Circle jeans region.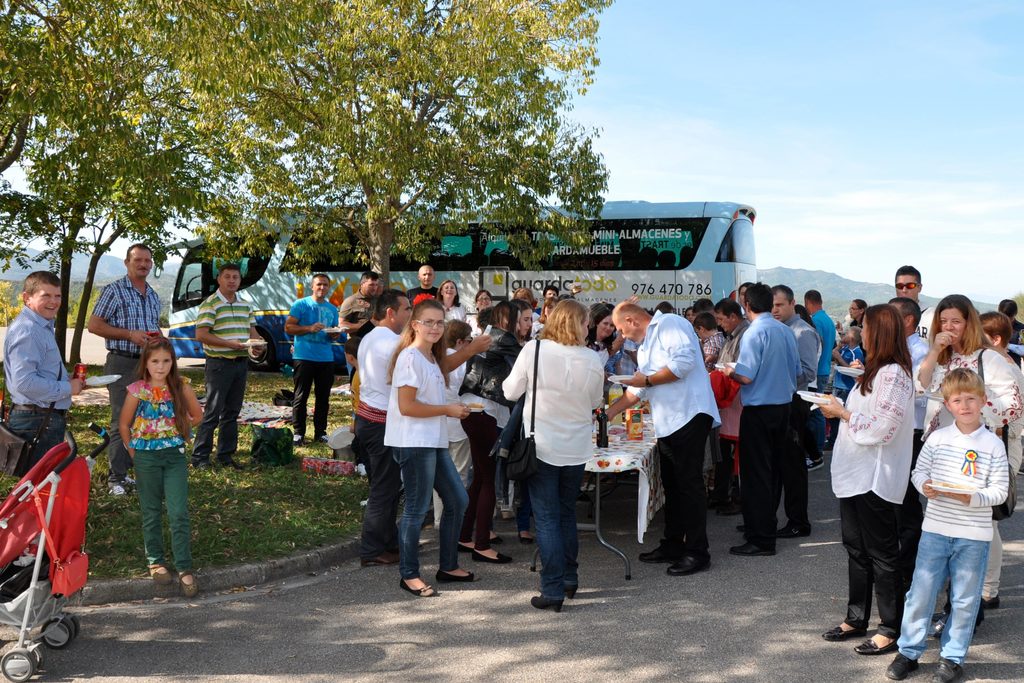
Region: <box>895,527,989,659</box>.
